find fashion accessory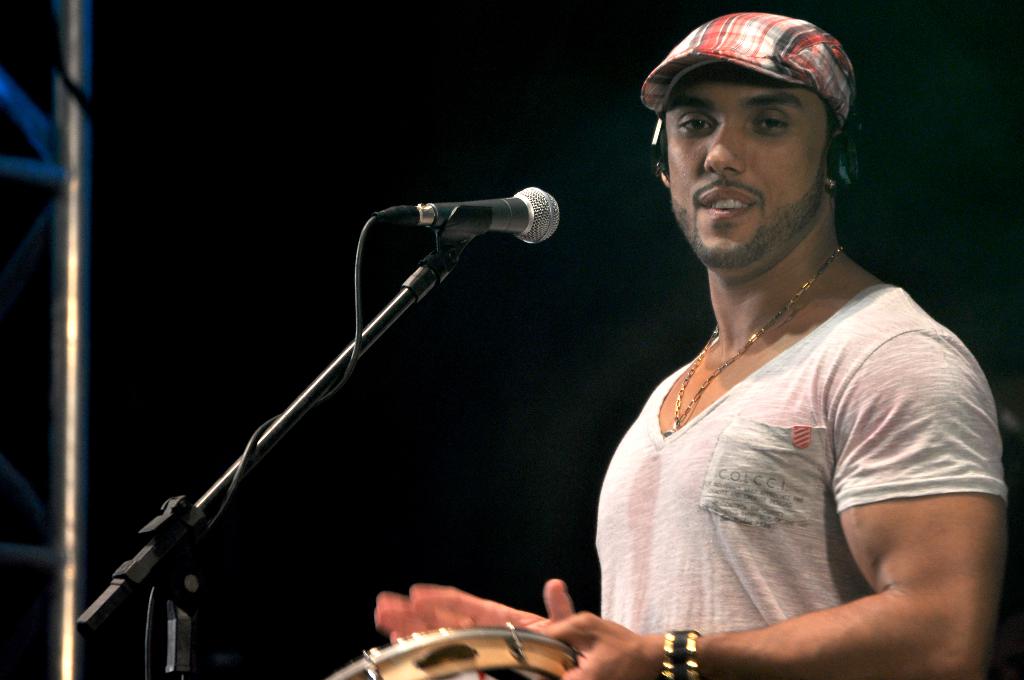
box=[660, 629, 698, 679]
